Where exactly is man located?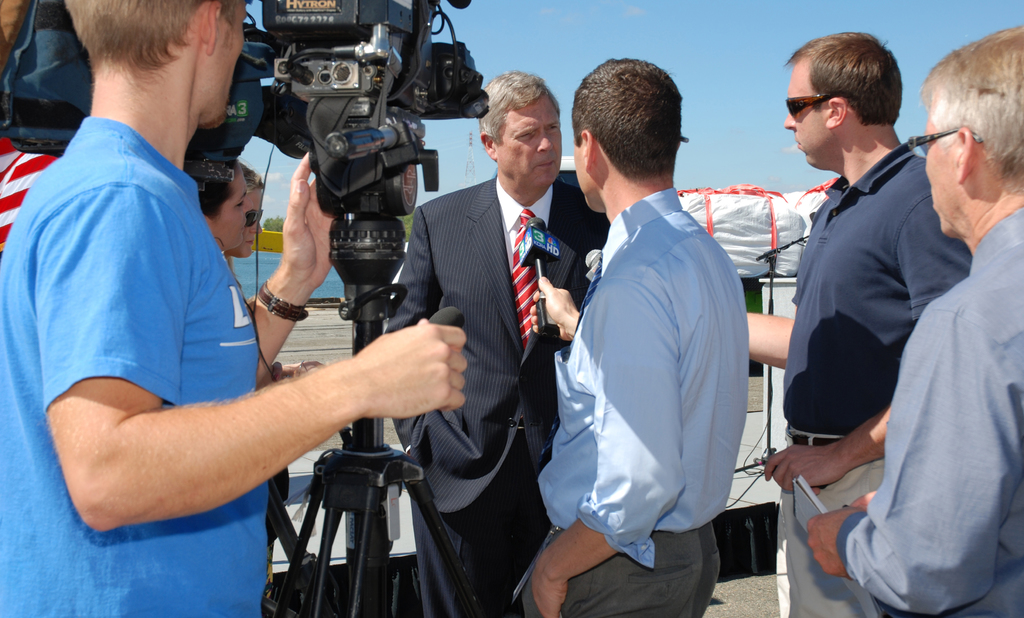
Its bounding box is detection(383, 73, 608, 617).
